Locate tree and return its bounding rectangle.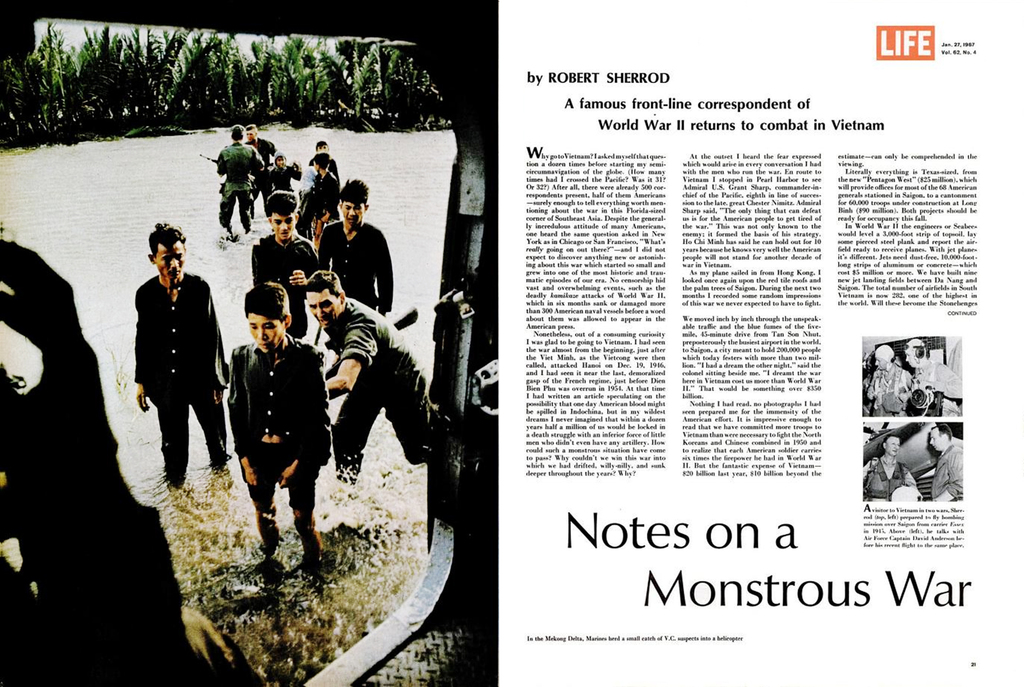
(left=241, top=29, right=279, bottom=118).
